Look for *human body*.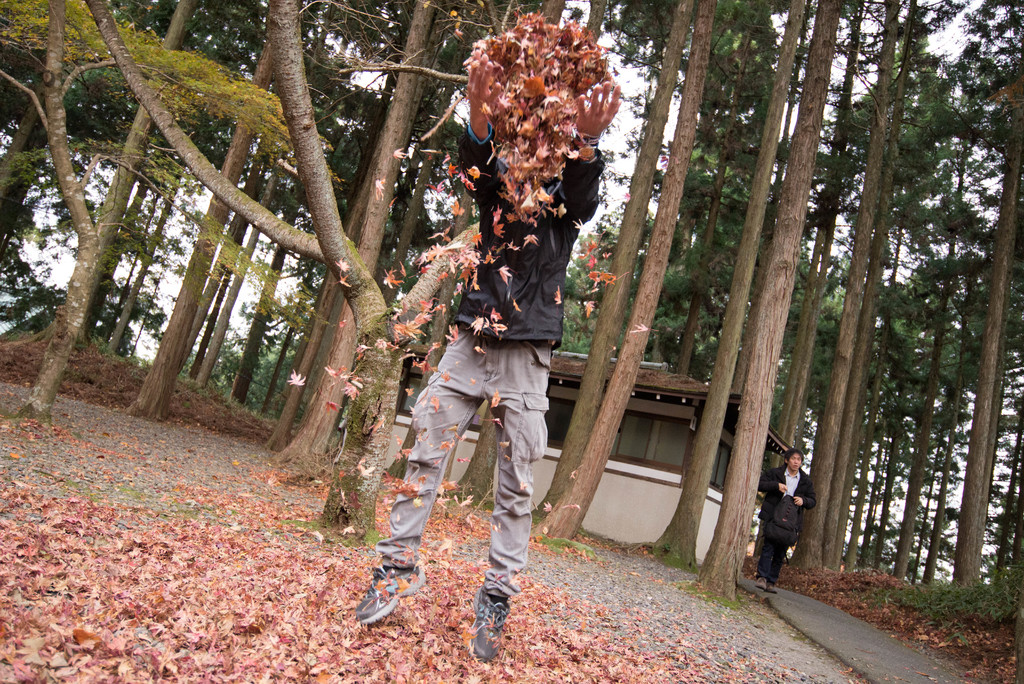
Found: 389/45/614/624.
